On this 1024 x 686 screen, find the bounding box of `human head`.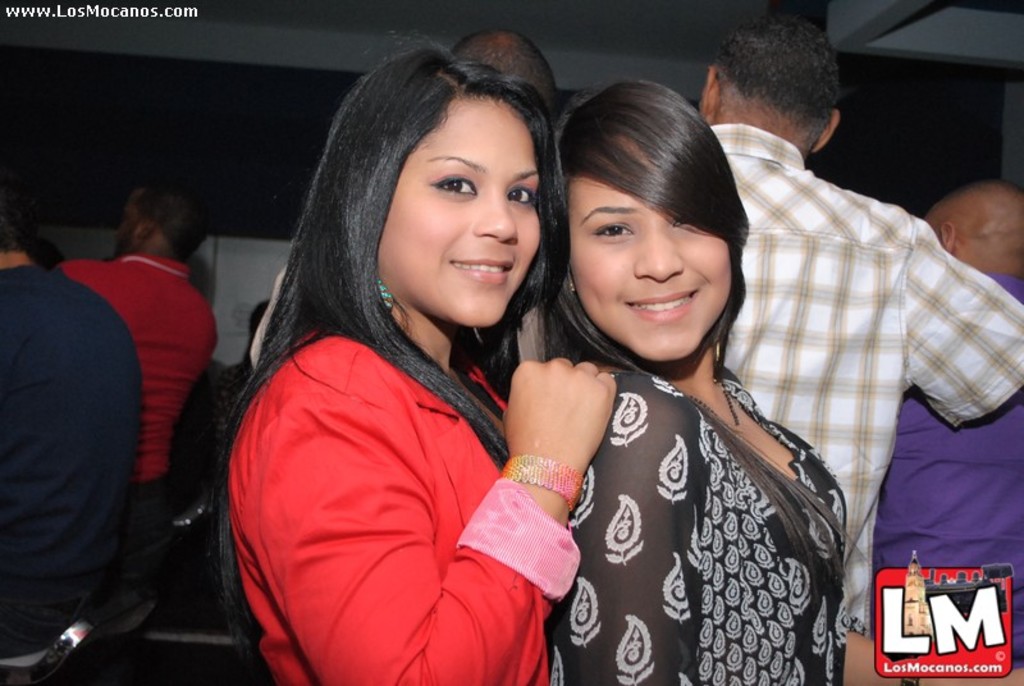
Bounding box: bbox=[0, 211, 28, 265].
